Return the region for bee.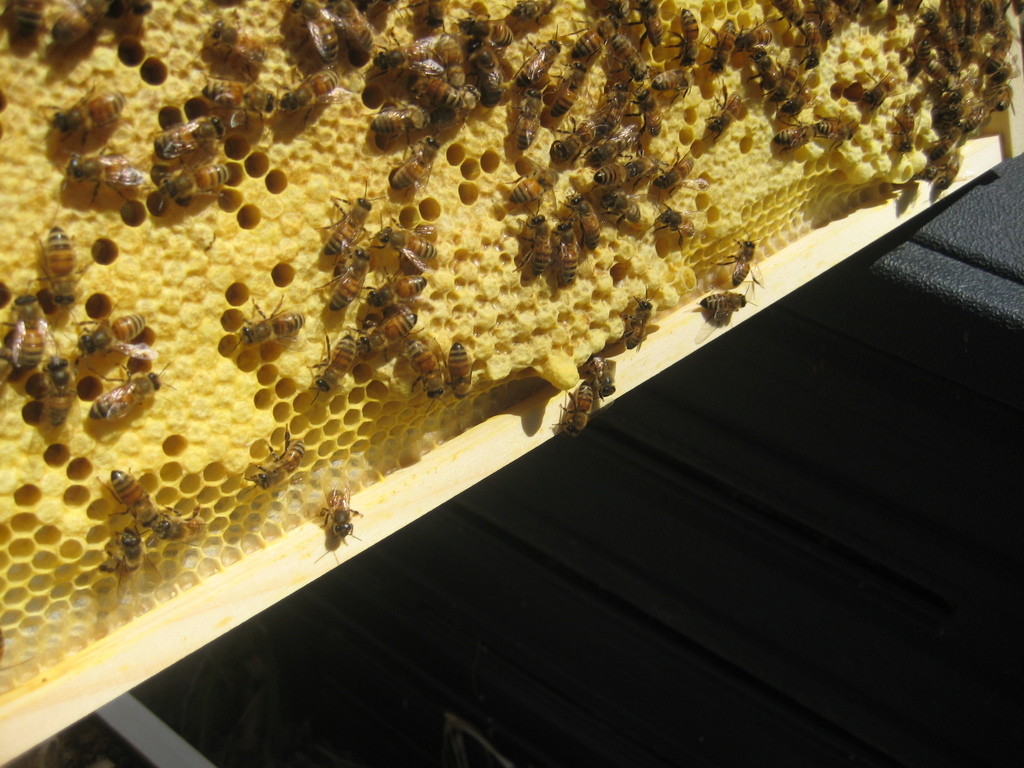
(x1=352, y1=101, x2=437, y2=133).
